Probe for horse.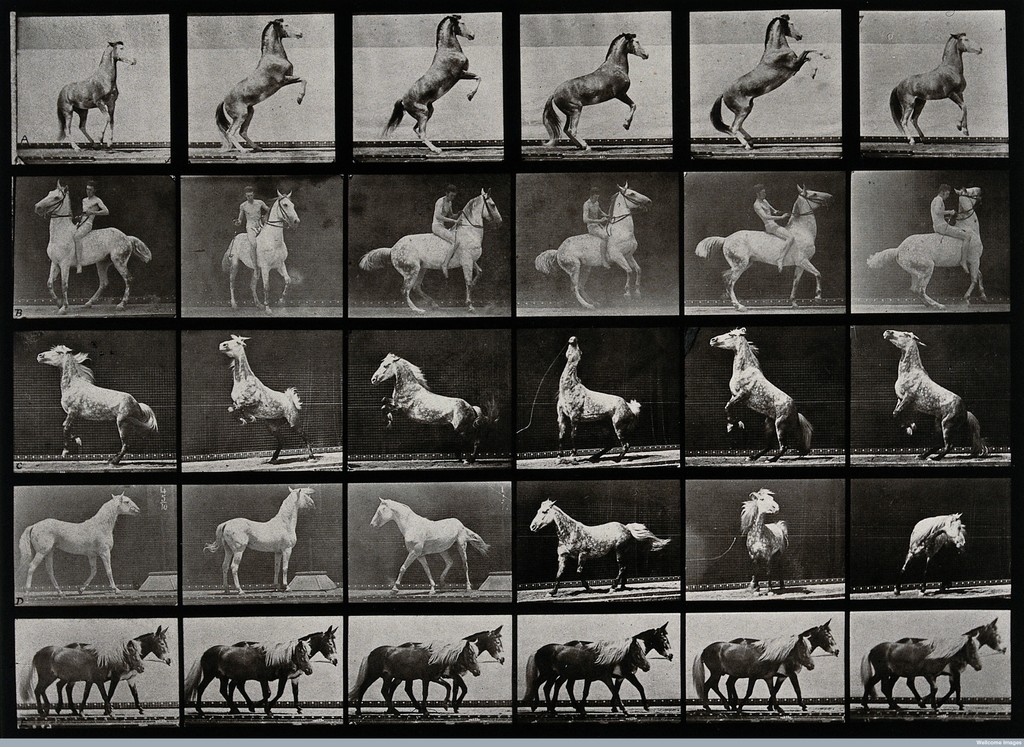
Probe result: x1=183, y1=634, x2=317, y2=717.
